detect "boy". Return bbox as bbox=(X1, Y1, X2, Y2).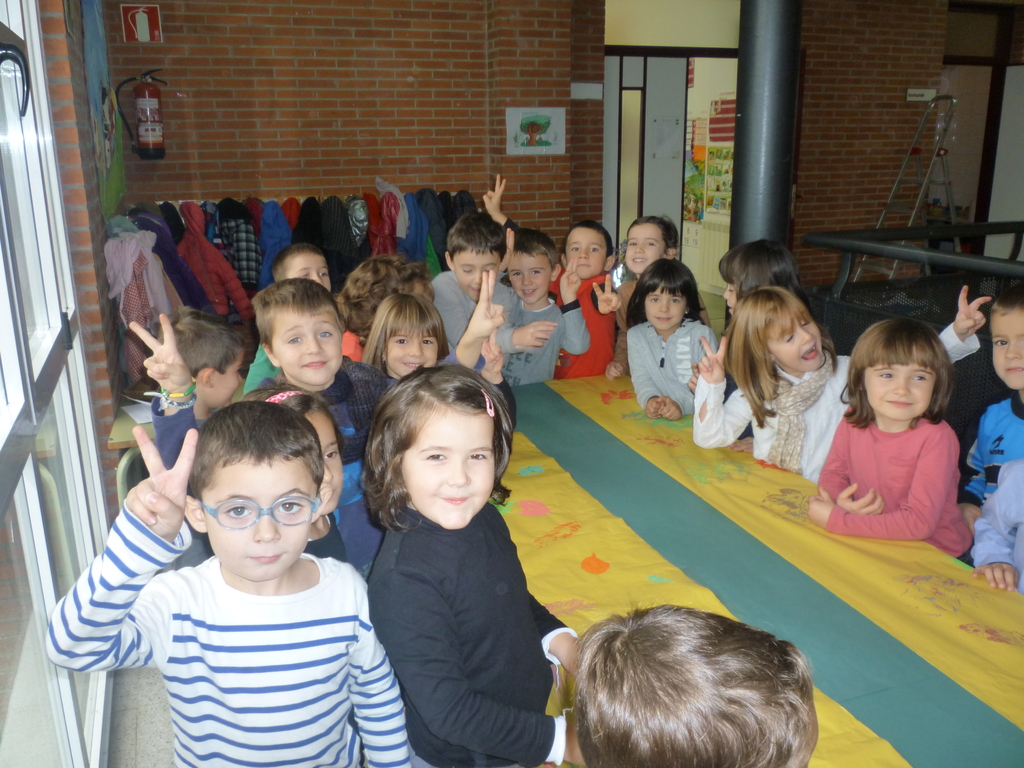
bbox=(157, 307, 247, 428).
